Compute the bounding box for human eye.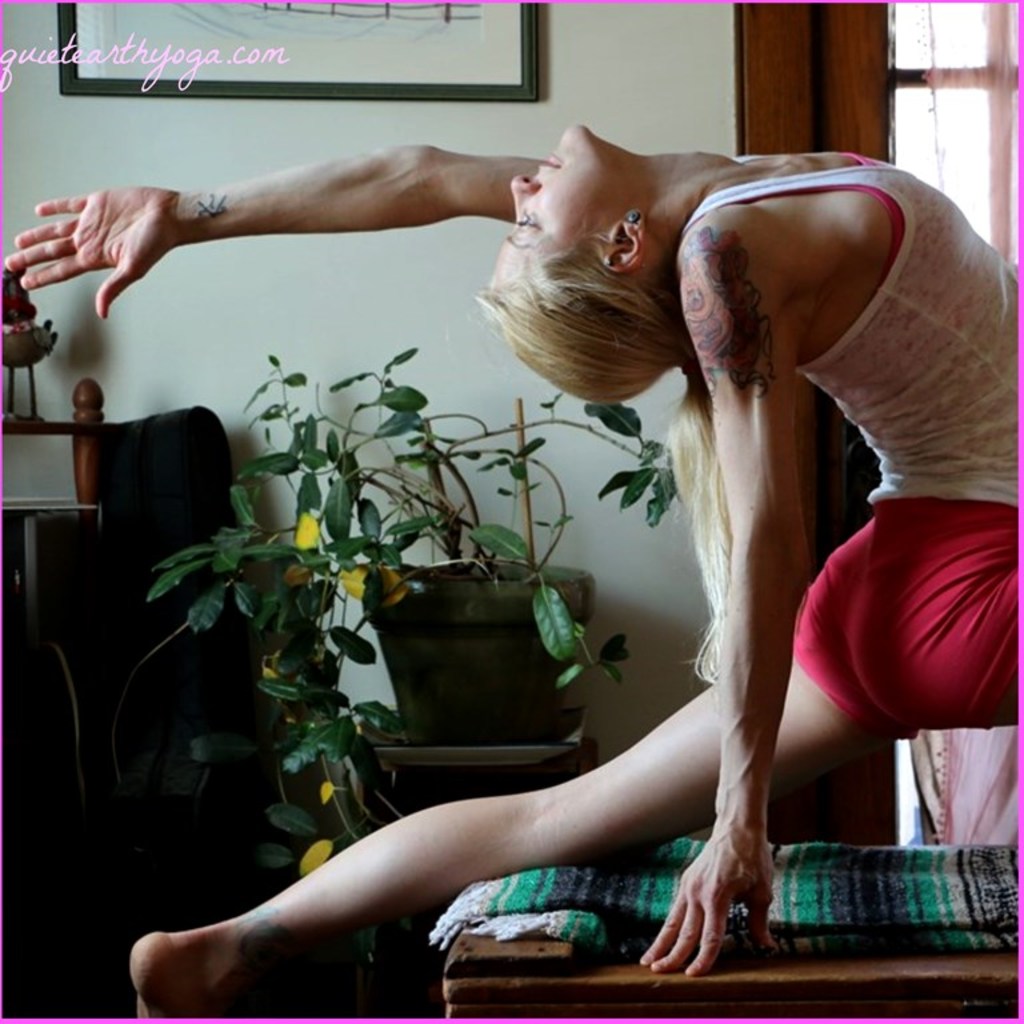
507,196,547,232.
